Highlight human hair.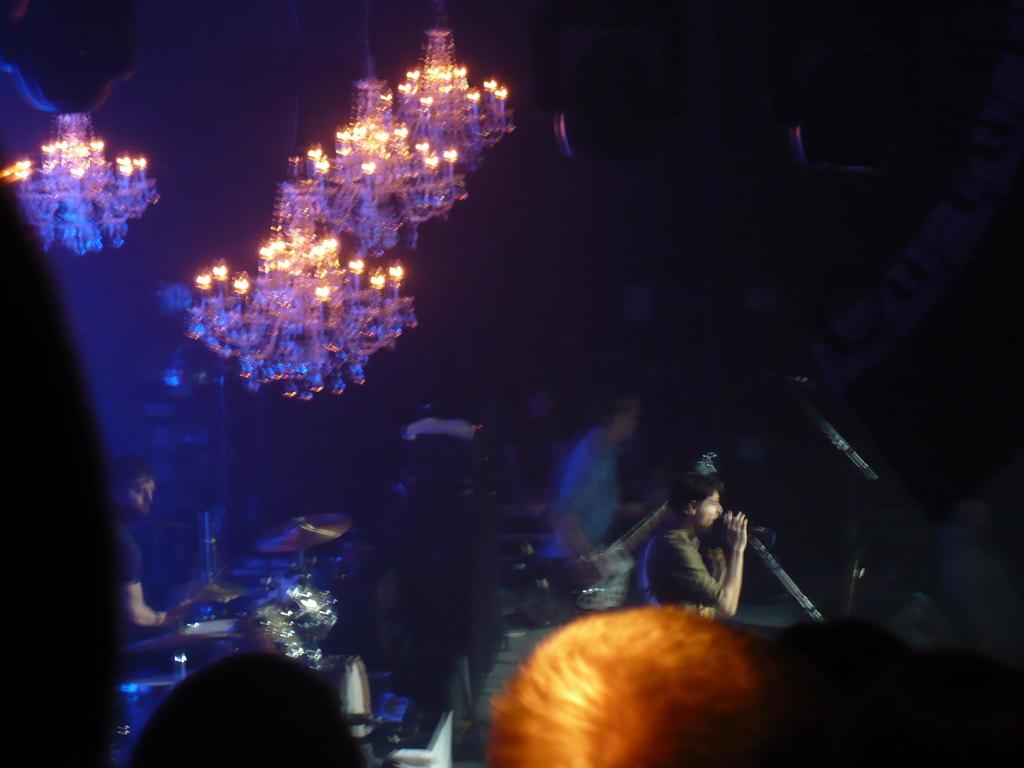
Highlighted region: 108:454:159:493.
